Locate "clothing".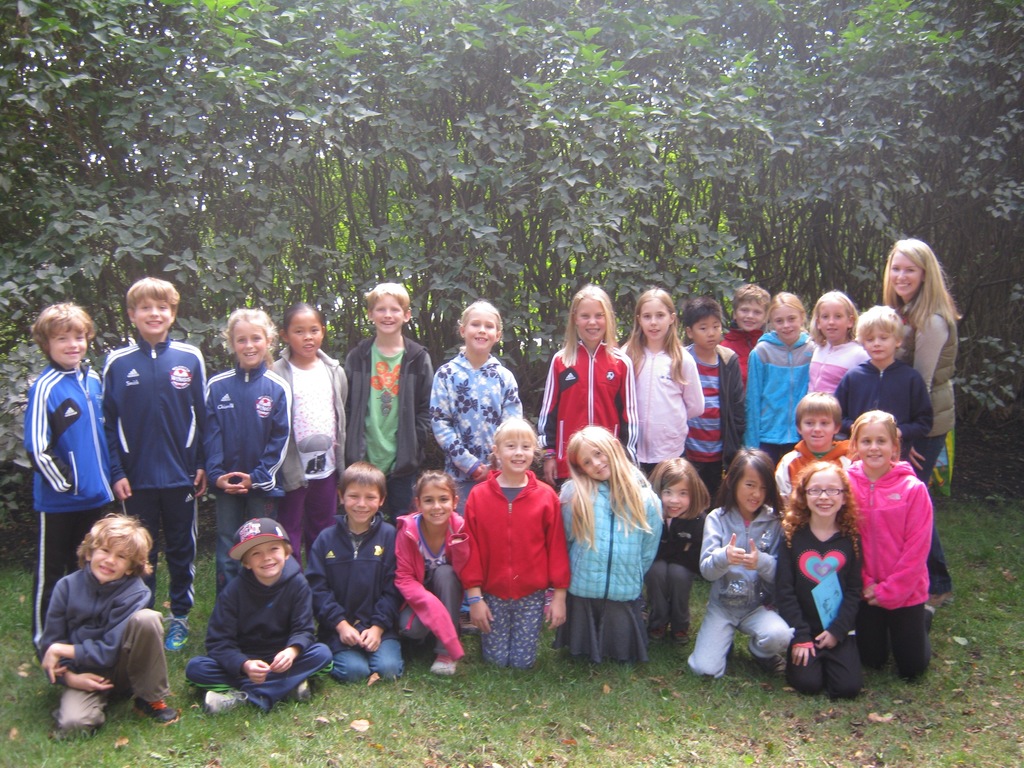
Bounding box: box=[200, 360, 291, 594].
